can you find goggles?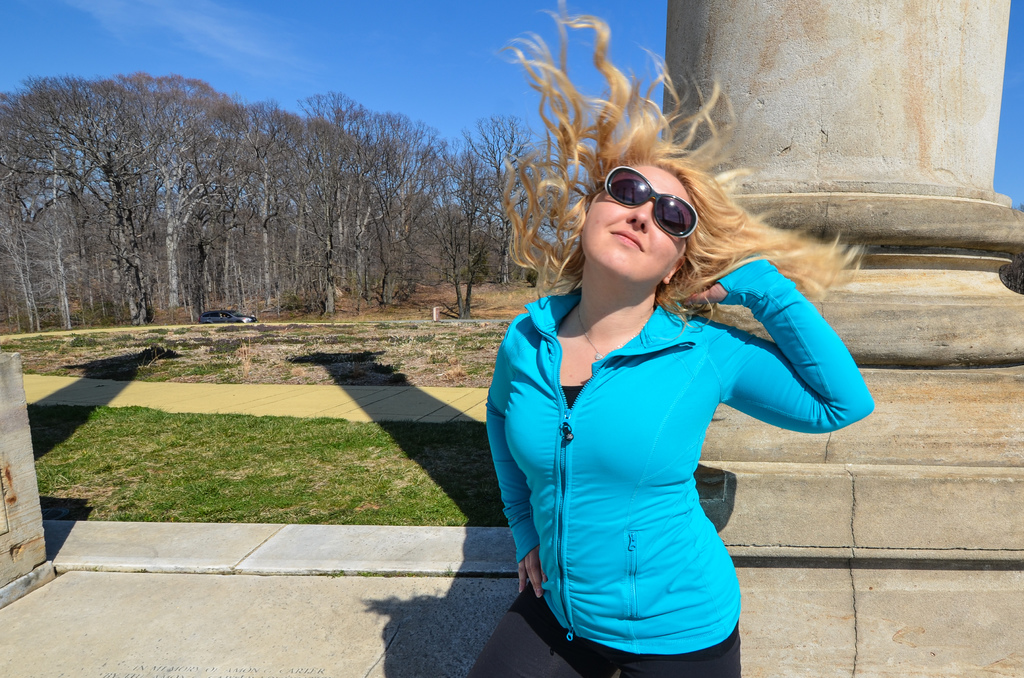
Yes, bounding box: [597, 168, 698, 237].
